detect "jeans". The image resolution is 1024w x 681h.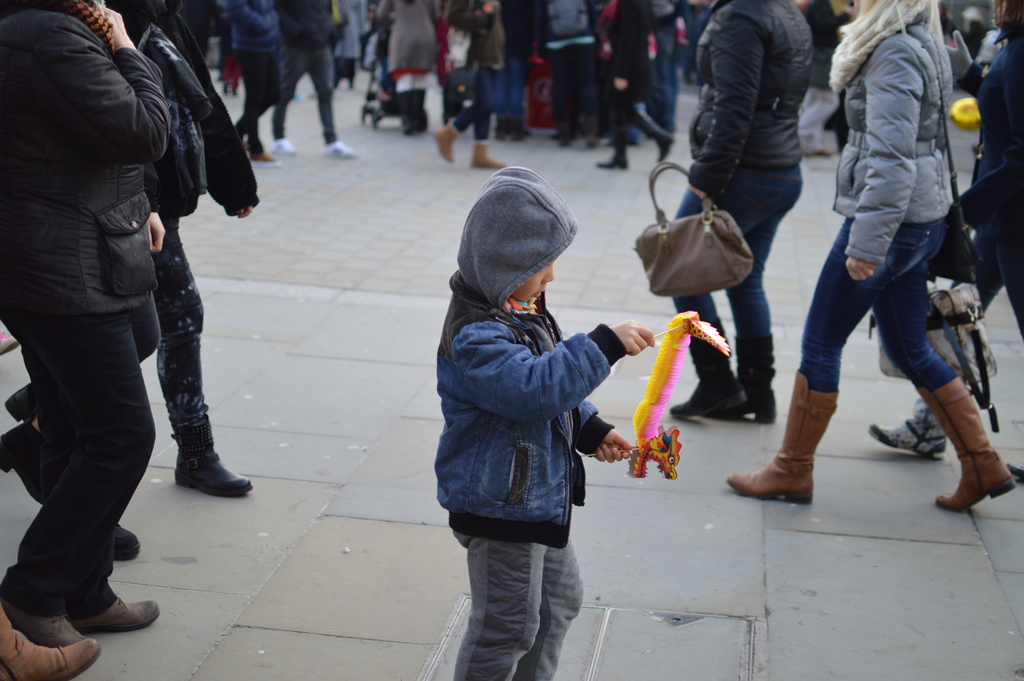
bbox=[807, 205, 981, 444].
